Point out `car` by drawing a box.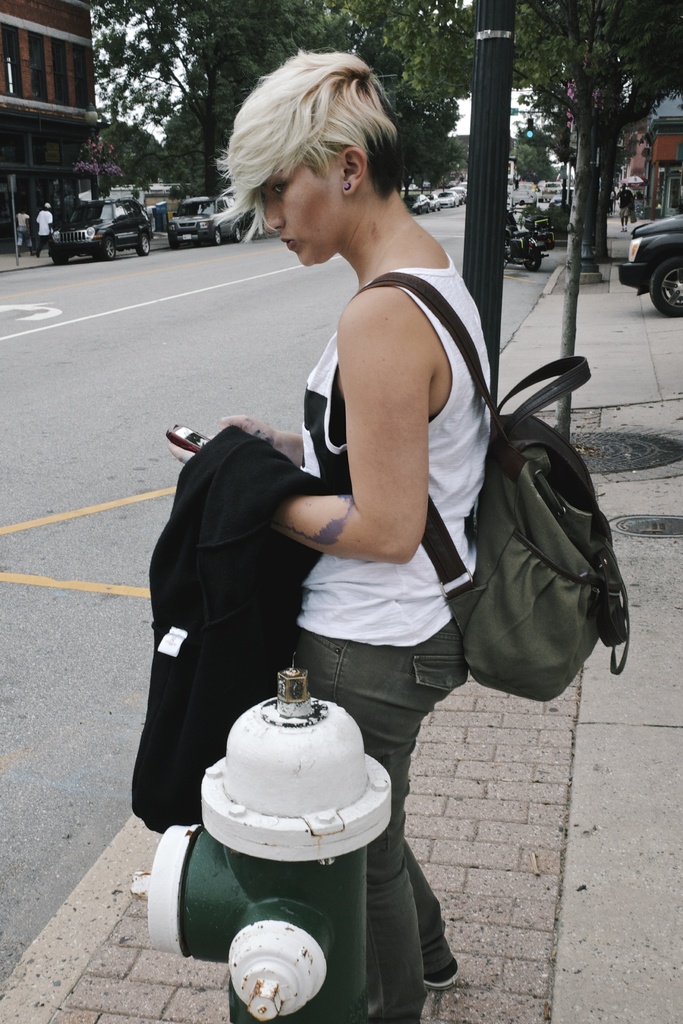
box(618, 210, 682, 319).
